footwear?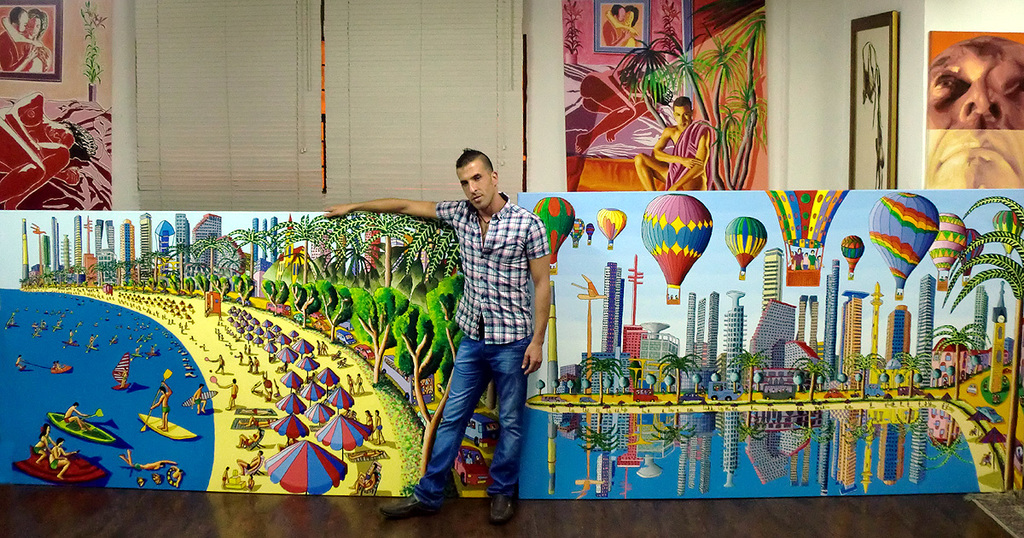
locate(379, 496, 449, 523)
